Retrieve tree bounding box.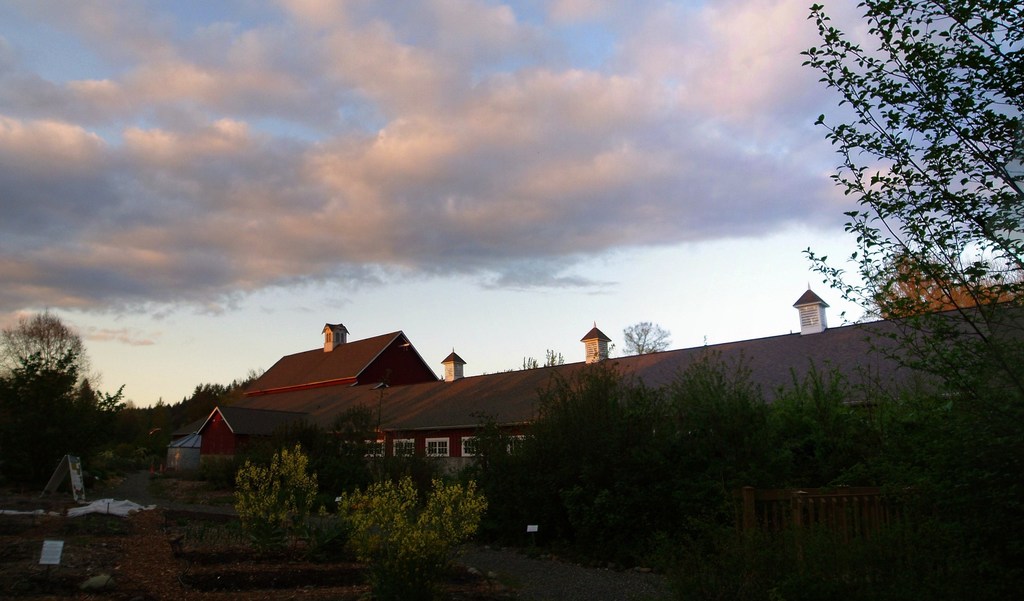
Bounding box: 809, 4, 1009, 394.
